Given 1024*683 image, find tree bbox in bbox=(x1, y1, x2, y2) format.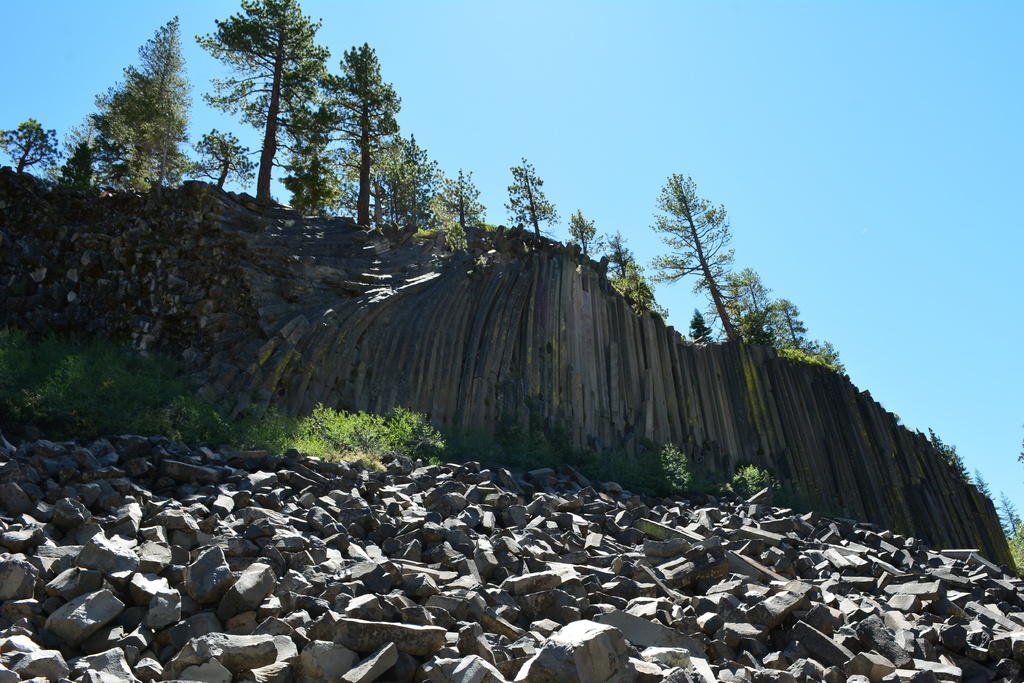
bbox=(0, 120, 68, 172).
